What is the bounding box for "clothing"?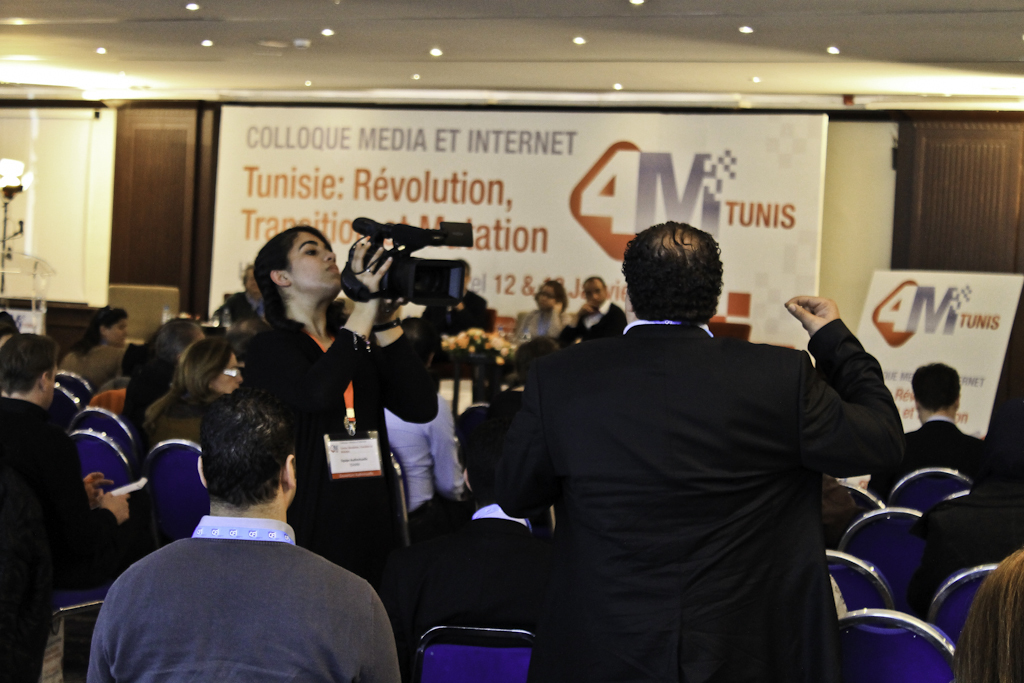
BBox(975, 287, 1023, 564).
